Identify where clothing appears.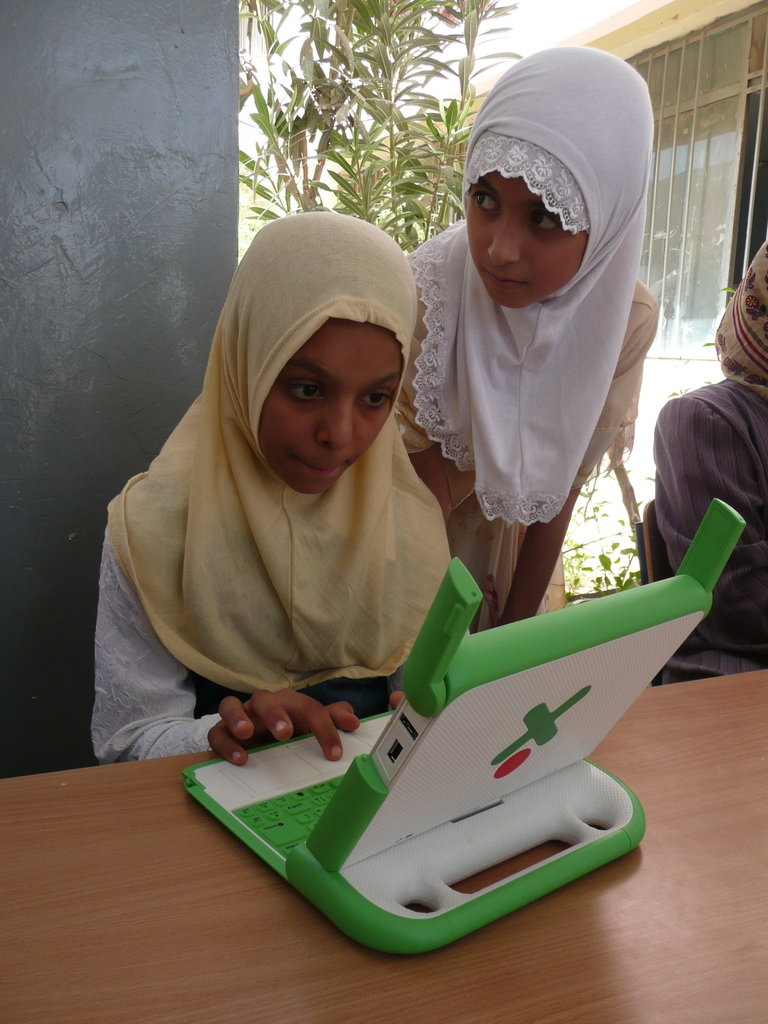
Appears at region(391, 38, 660, 636).
